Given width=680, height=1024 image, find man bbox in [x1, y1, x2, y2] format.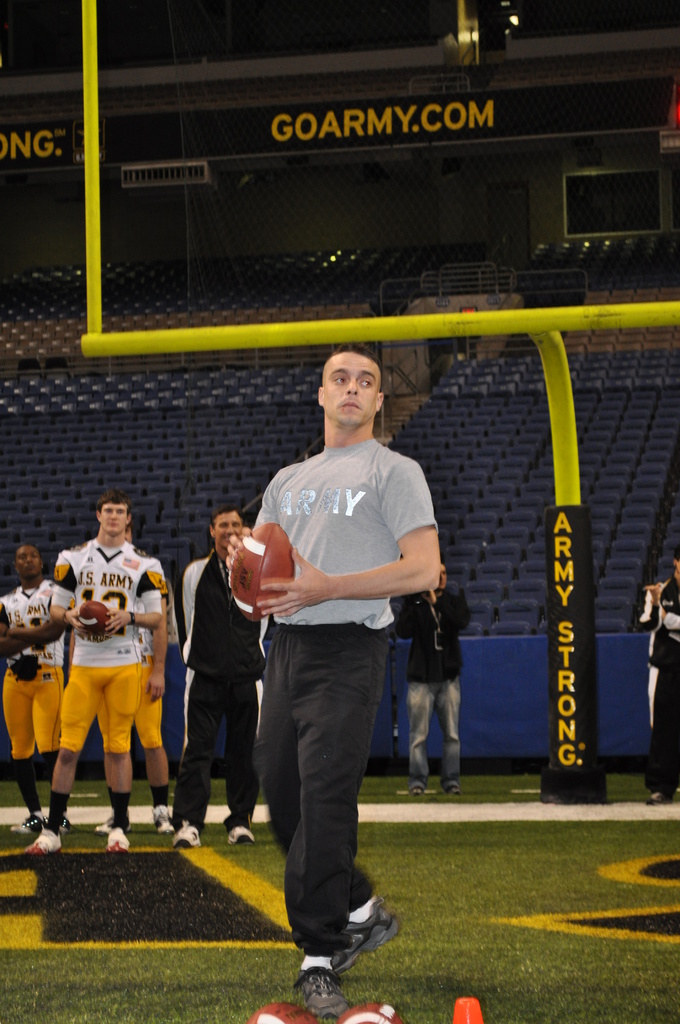
[92, 514, 180, 835].
